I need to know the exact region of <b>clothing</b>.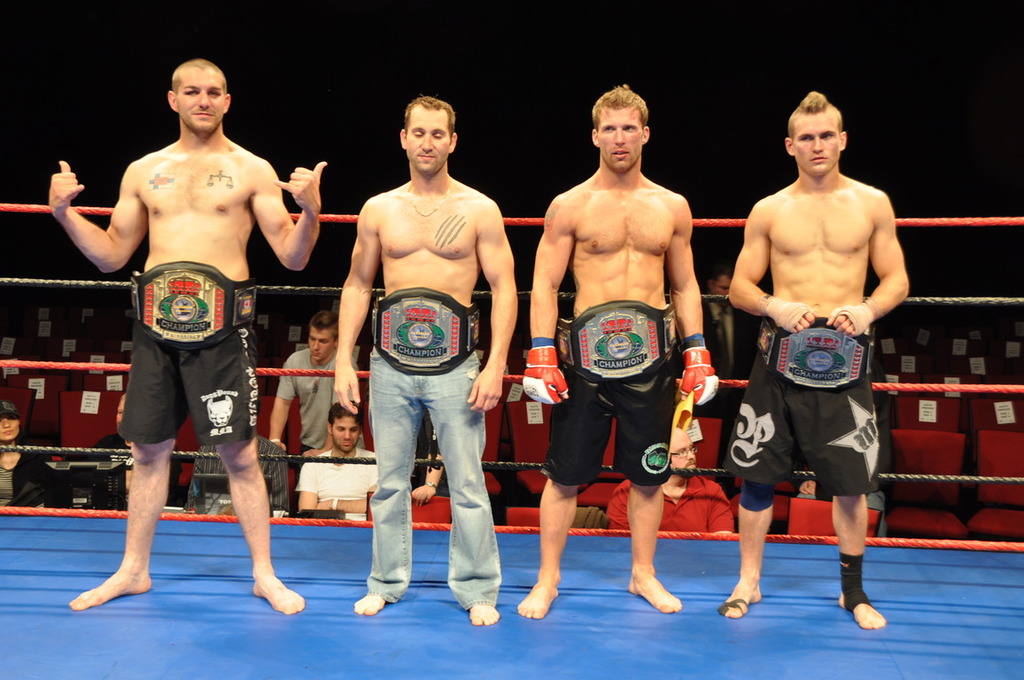
Region: Rect(609, 473, 736, 537).
